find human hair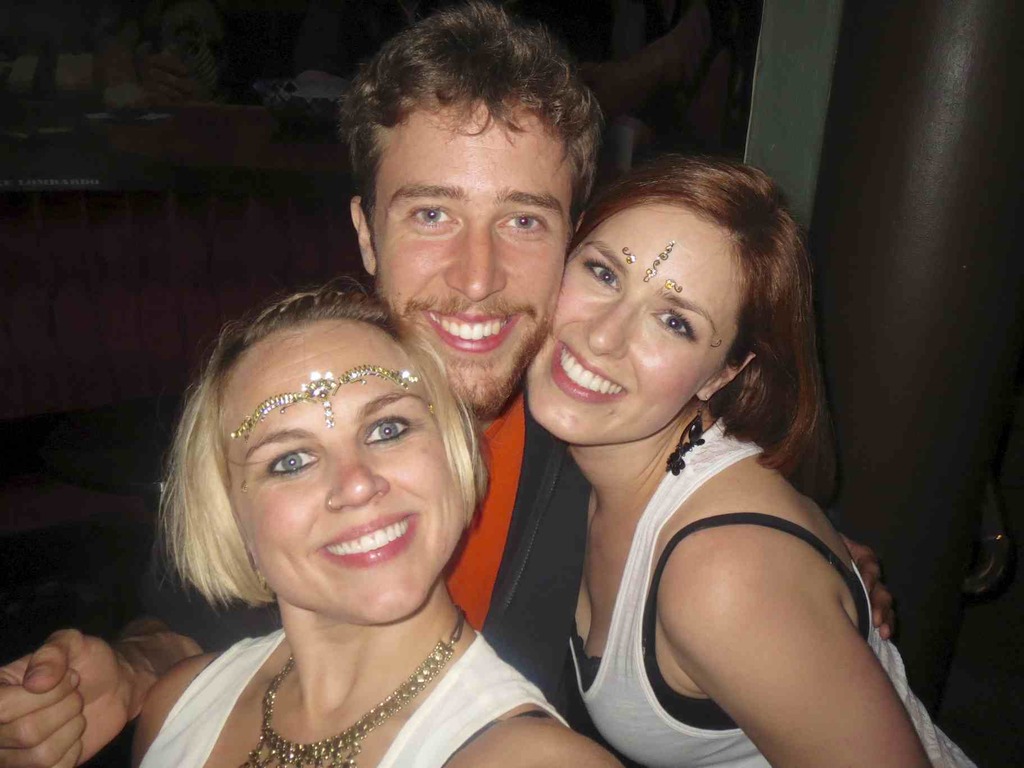
l=156, t=270, r=518, b=601
